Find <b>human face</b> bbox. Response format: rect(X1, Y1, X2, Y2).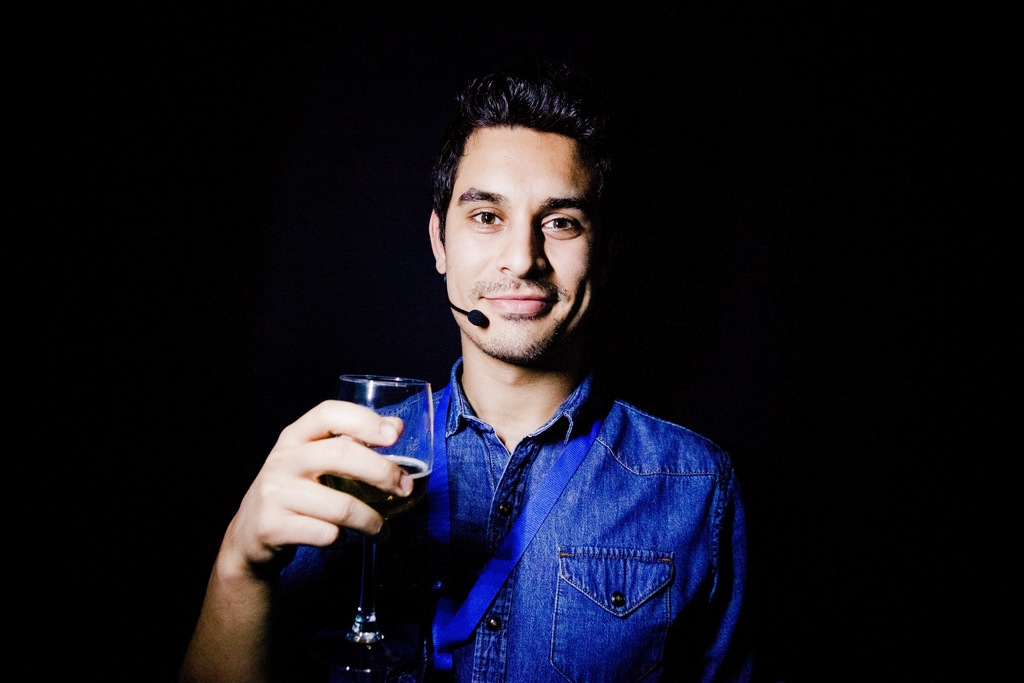
rect(443, 127, 598, 361).
